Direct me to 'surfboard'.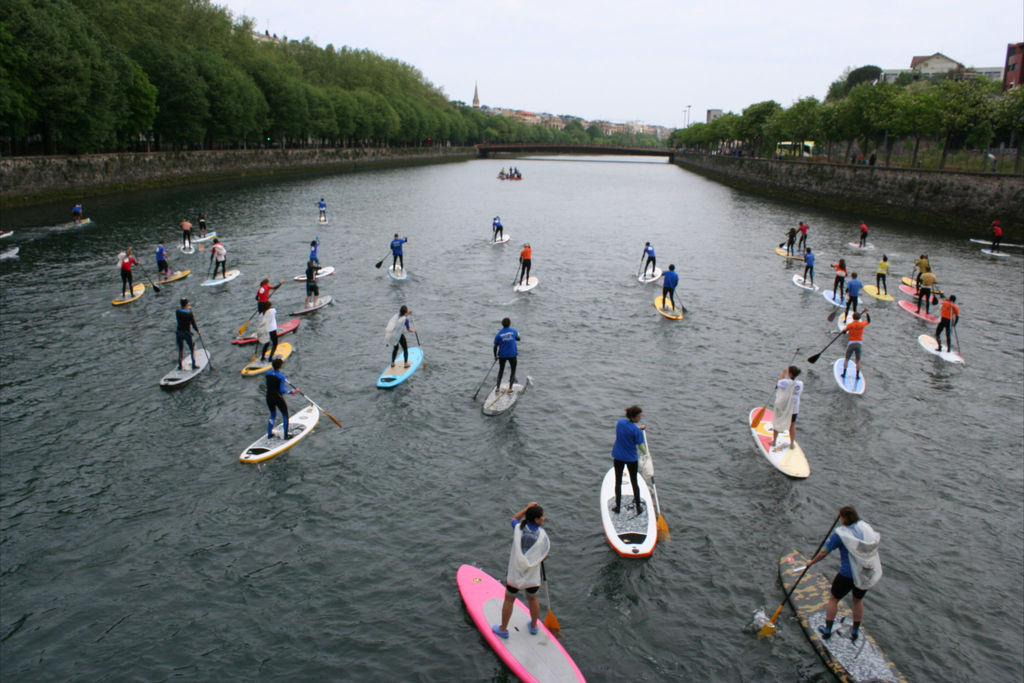
Direction: BBox(979, 250, 1013, 259).
